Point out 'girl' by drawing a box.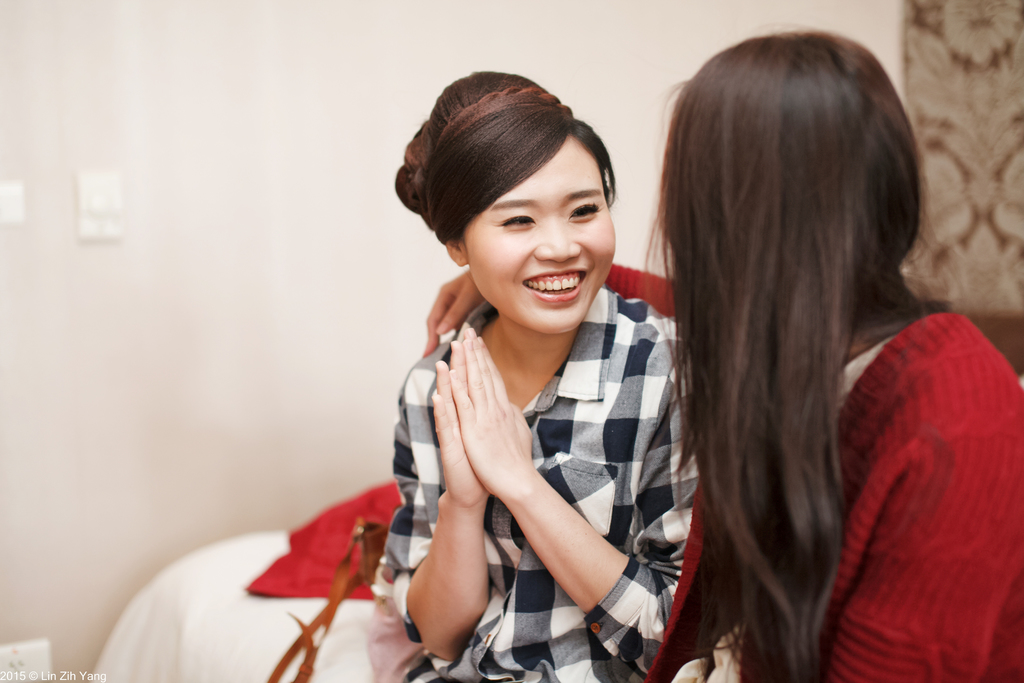
Rect(378, 66, 701, 682).
